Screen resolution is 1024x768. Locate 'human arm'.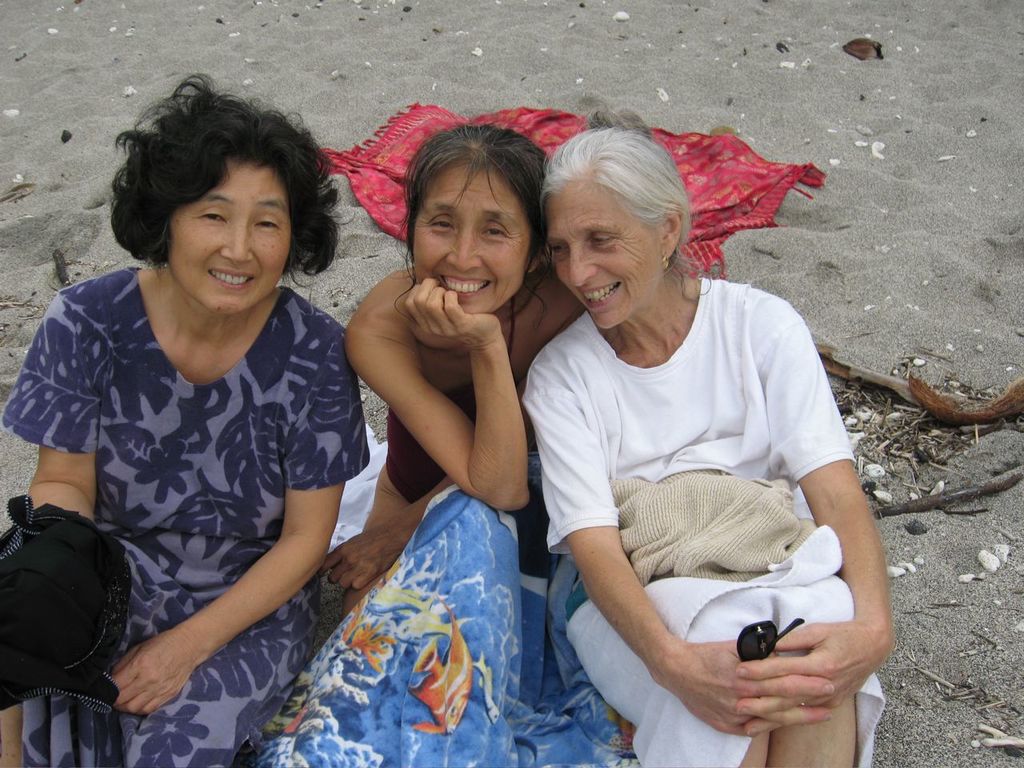
pyautogui.locateOnScreen(96, 322, 380, 726).
